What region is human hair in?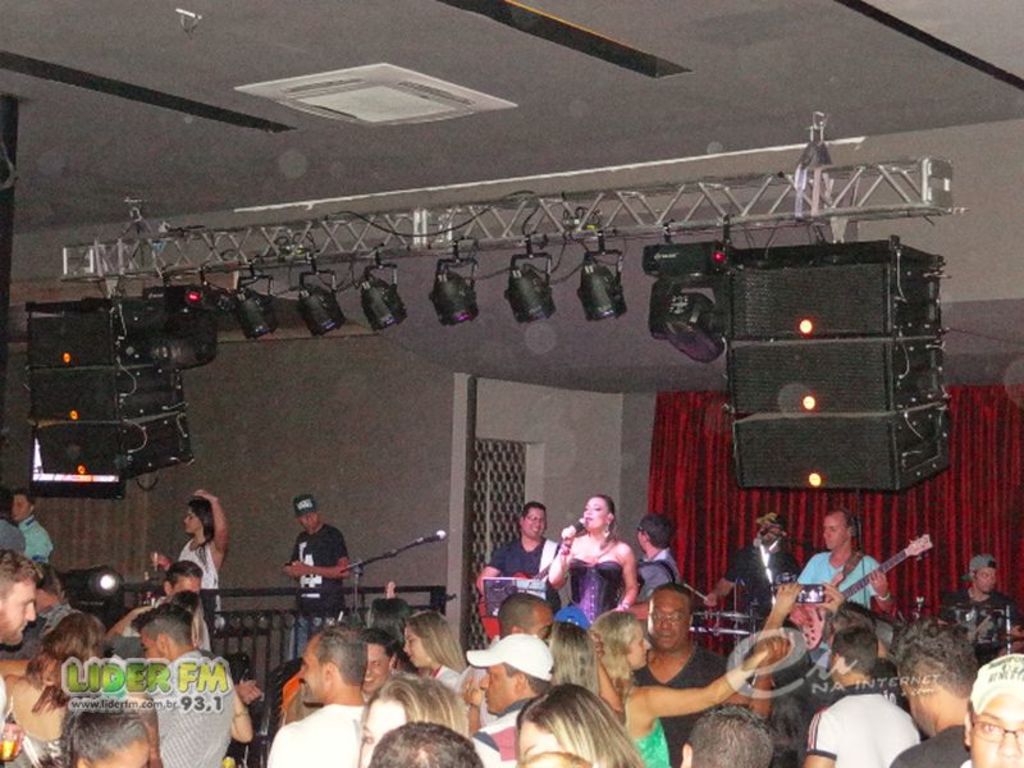
pyautogui.locateOnScreen(0, 485, 17, 520).
